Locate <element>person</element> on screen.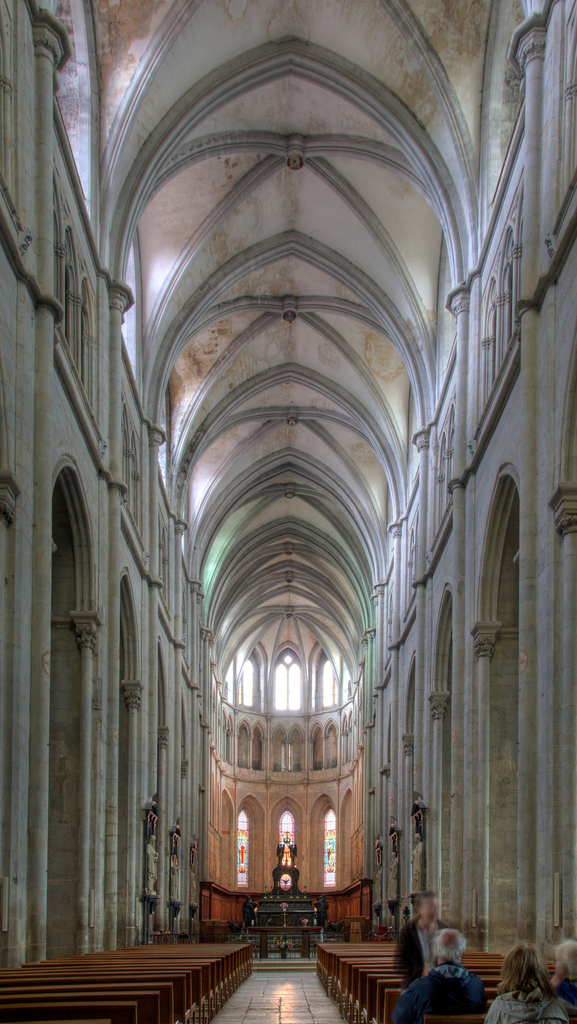
On screen at {"x1": 397, "y1": 924, "x2": 495, "y2": 1023}.
